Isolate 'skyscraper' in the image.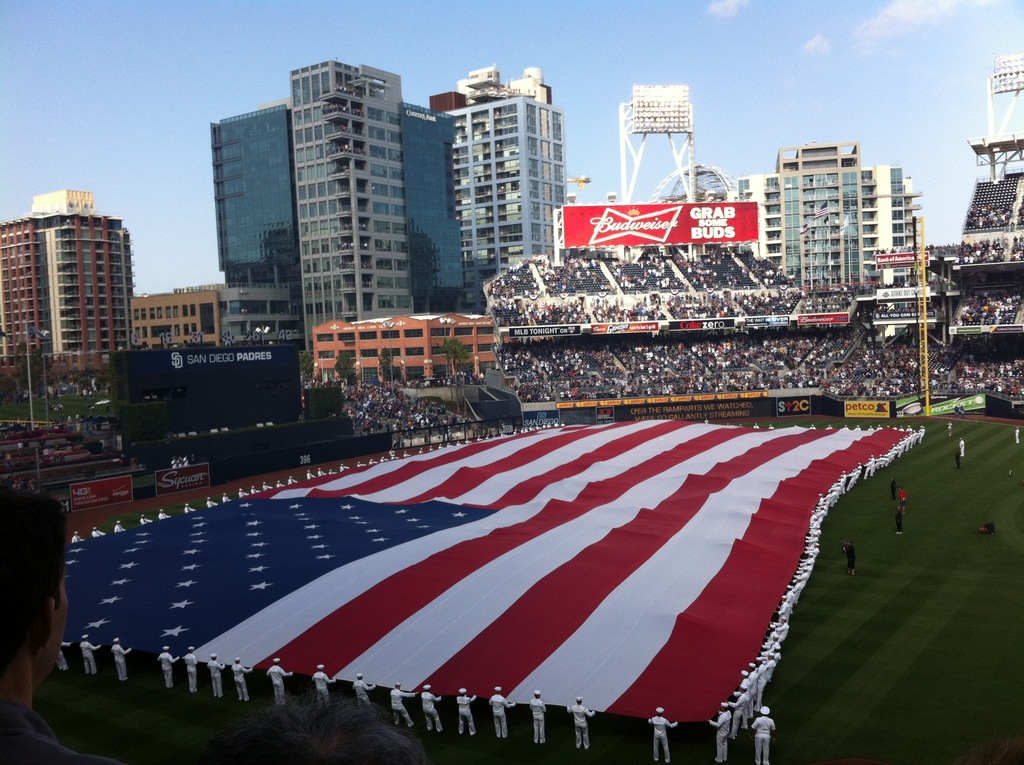
Isolated region: [403, 67, 575, 309].
